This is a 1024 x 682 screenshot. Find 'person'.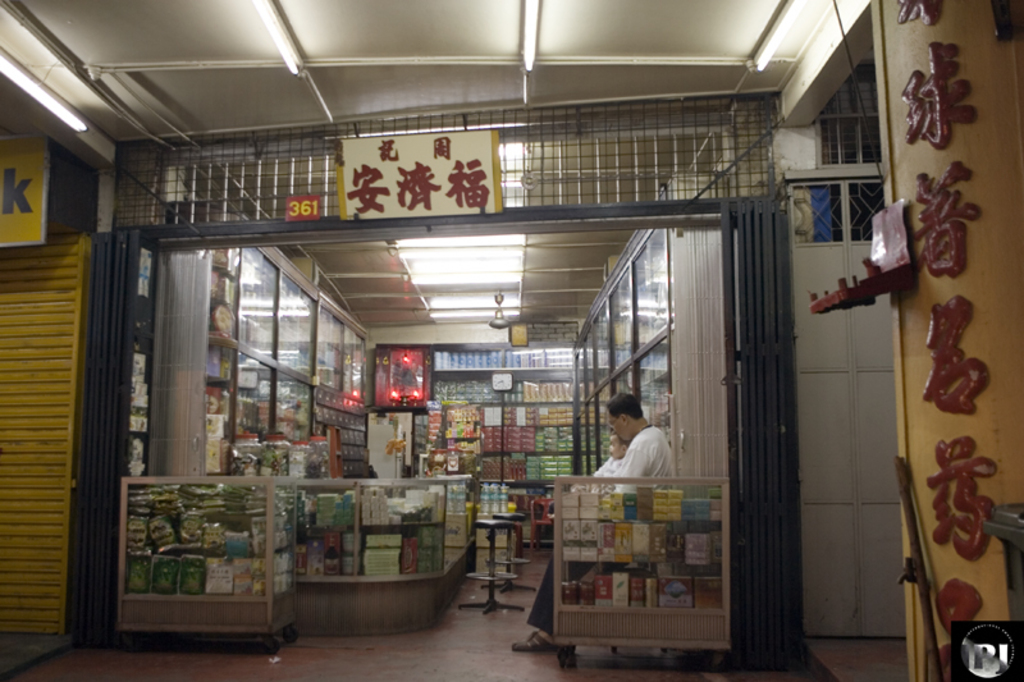
Bounding box: region(509, 394, 677, 656).
